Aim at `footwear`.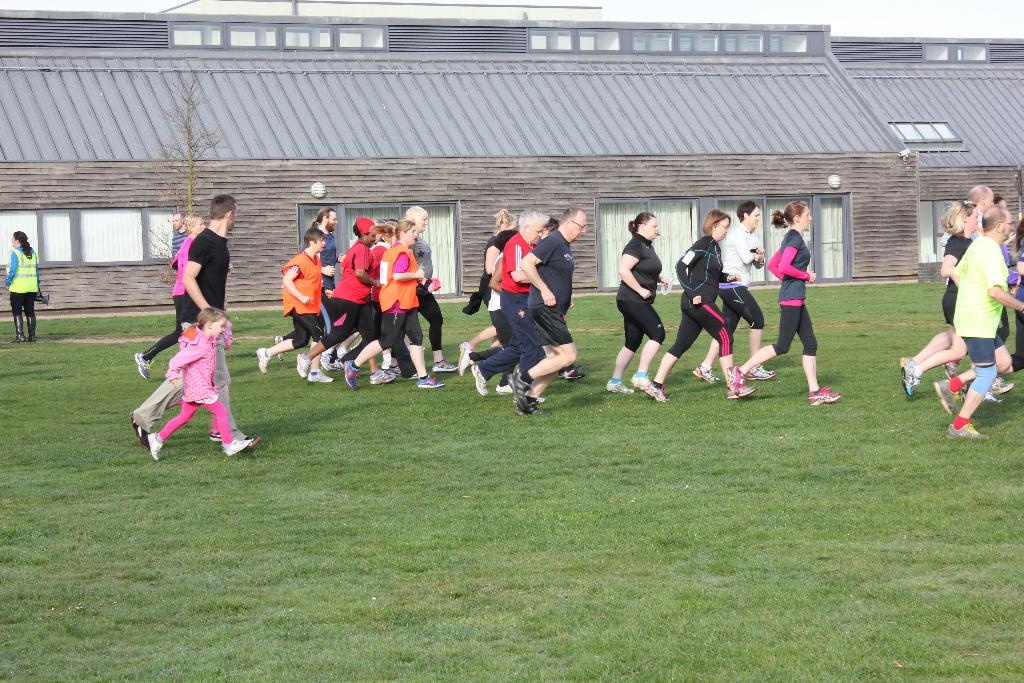
Aimed at Rect(209, 432, 220, 445).
